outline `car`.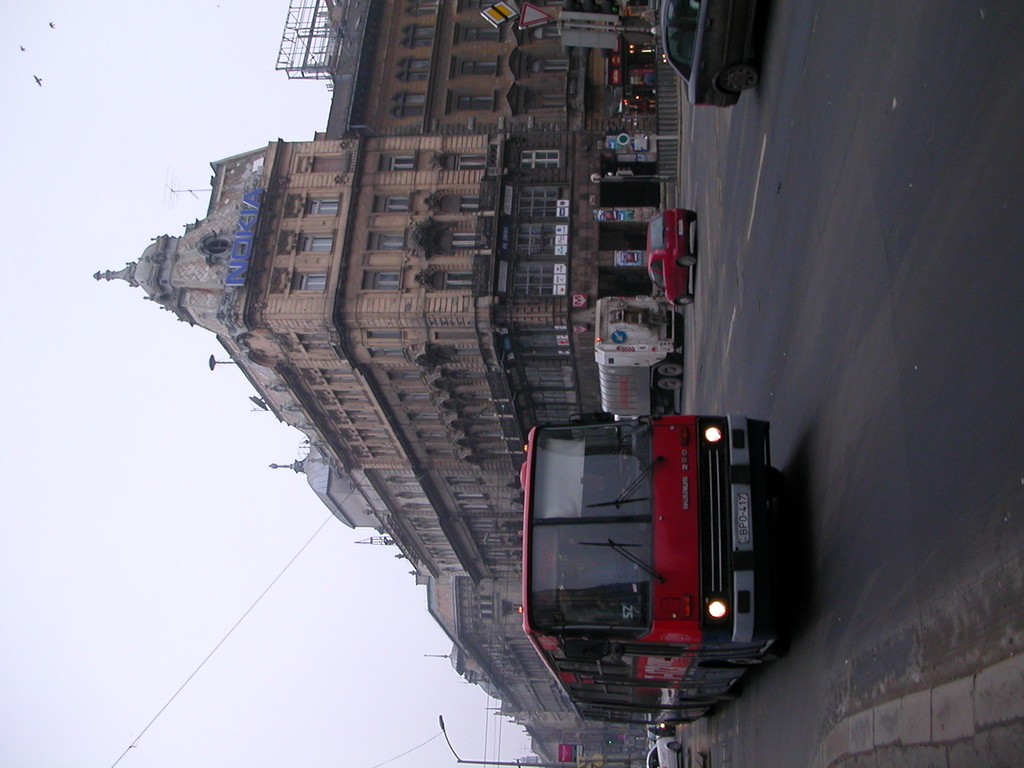
Outline: l=658, t=1, r=777, b=105.
